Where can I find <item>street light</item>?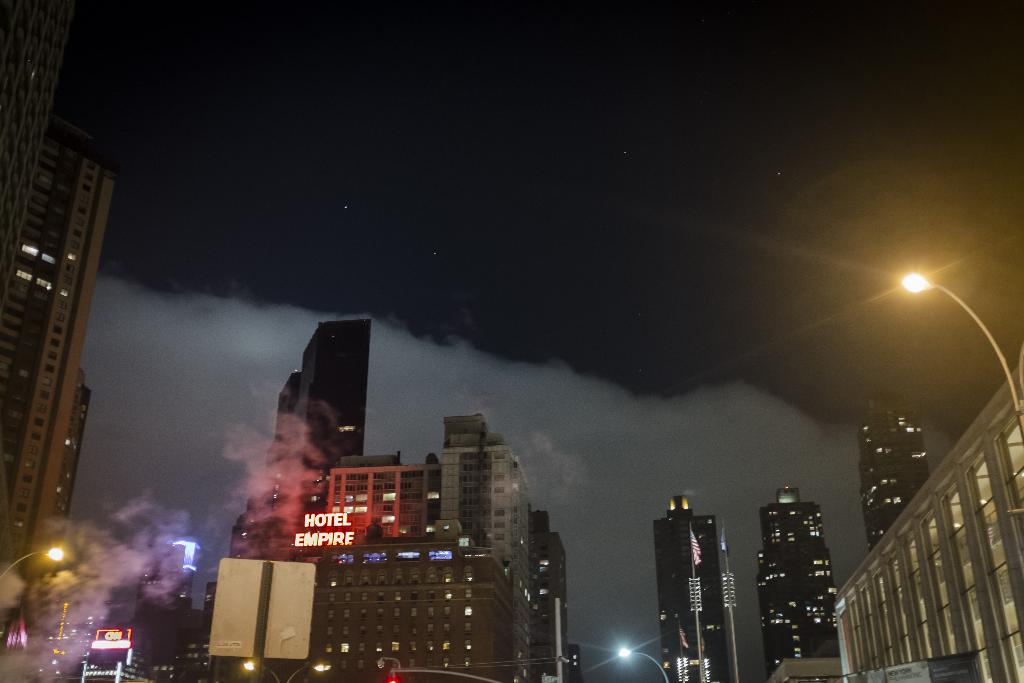
You can find it at (893,274,1023,427).
